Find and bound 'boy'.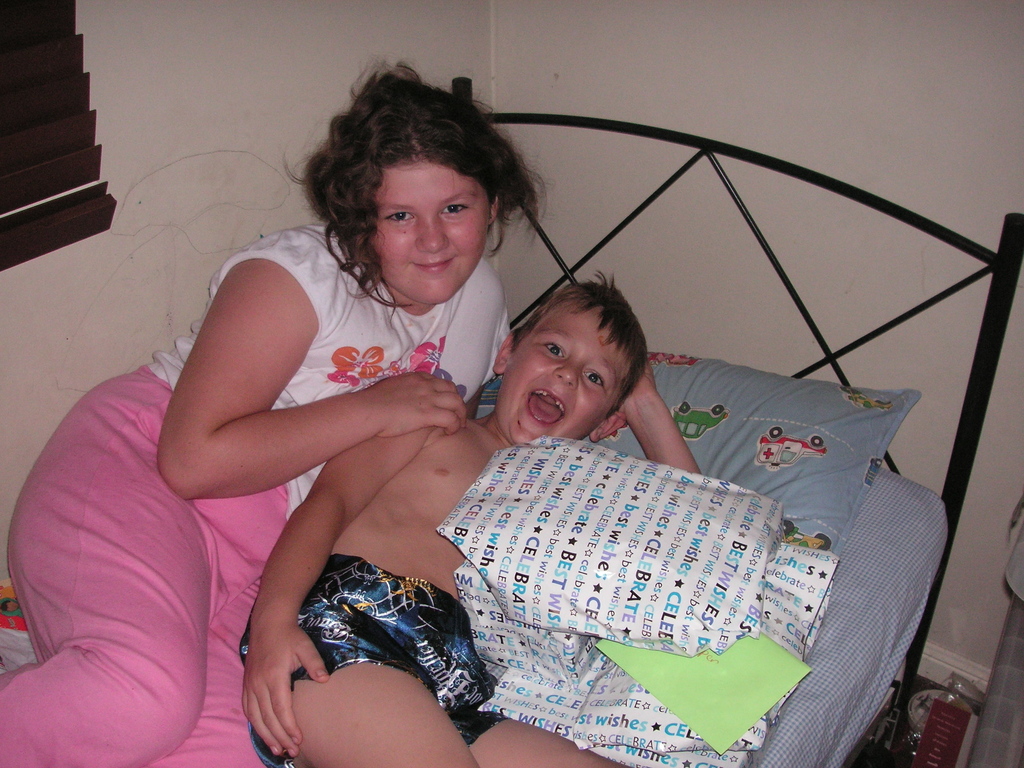
Bound: x1=242 y1=287 x2=700 y2=767.
